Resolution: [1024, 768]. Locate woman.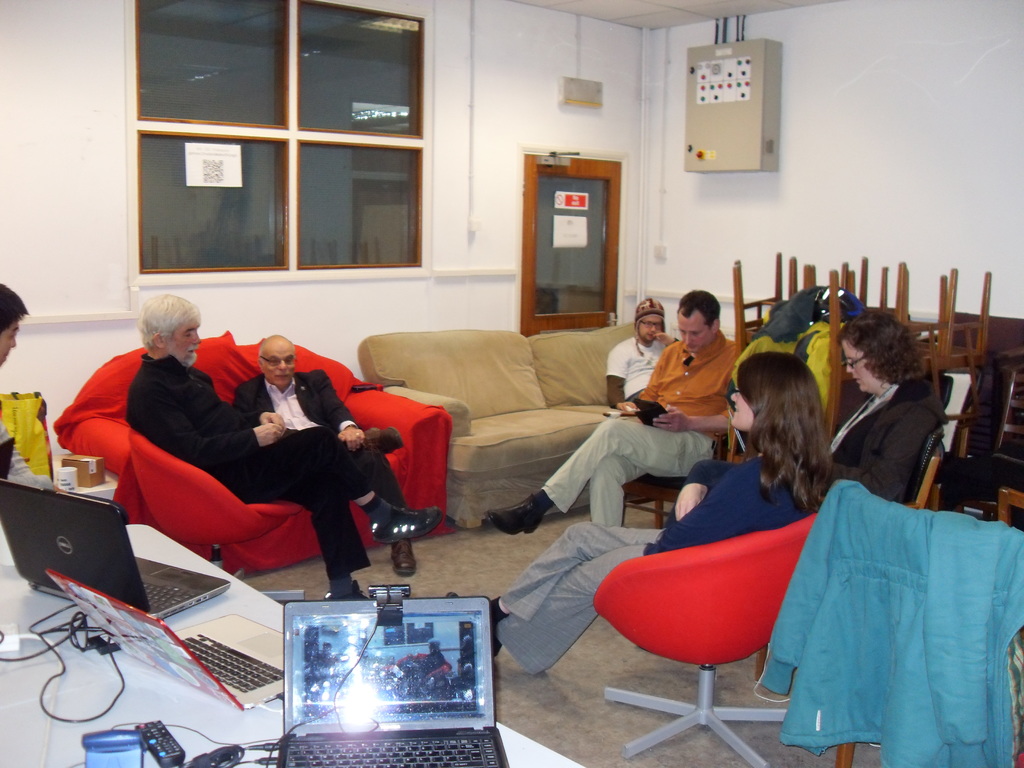
443 351 828 673.
